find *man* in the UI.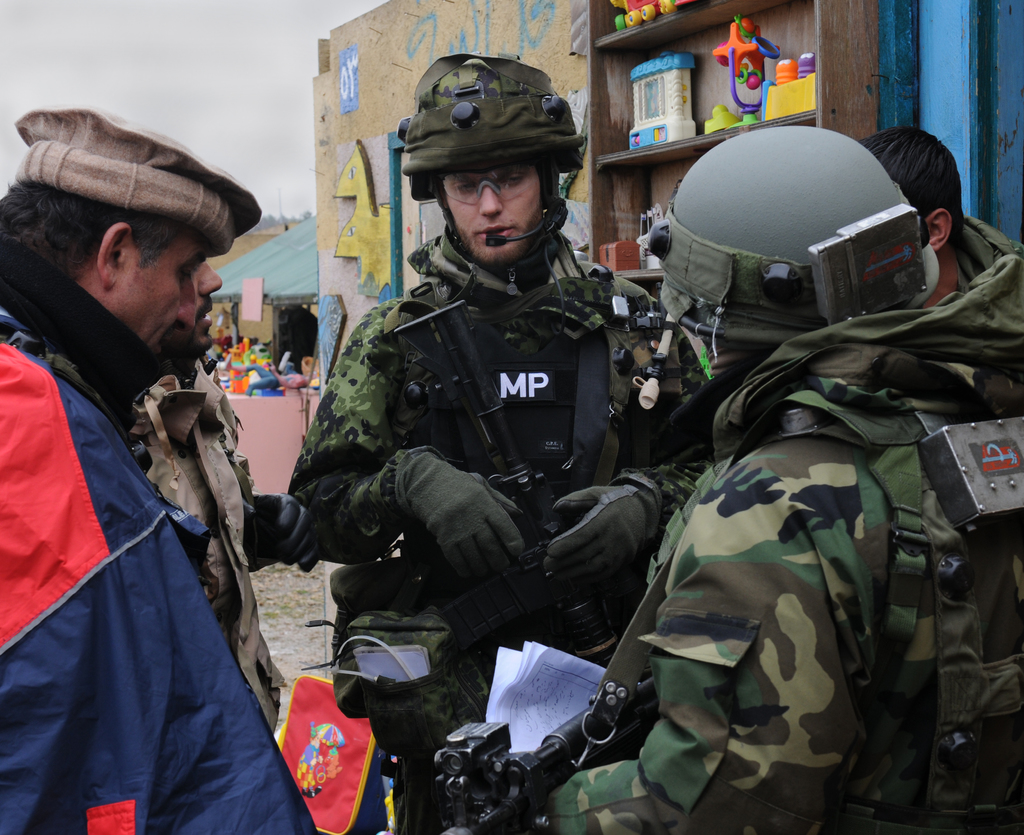
UI element at crop(436, 120, 1023, 834).
